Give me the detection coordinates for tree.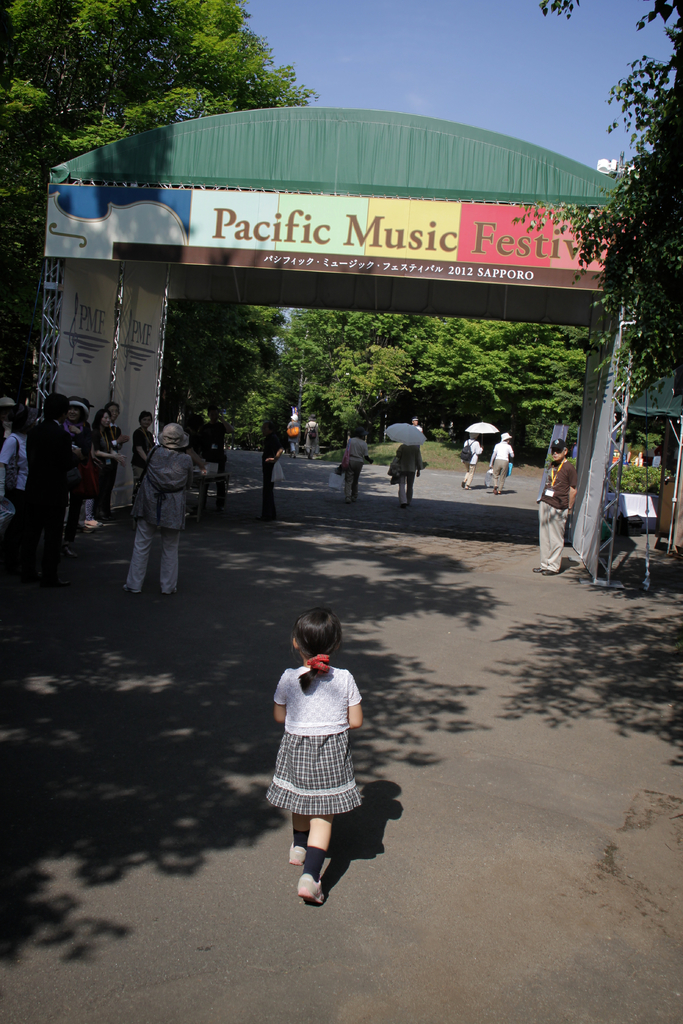
bbox=[0, 0, 324, 406].
